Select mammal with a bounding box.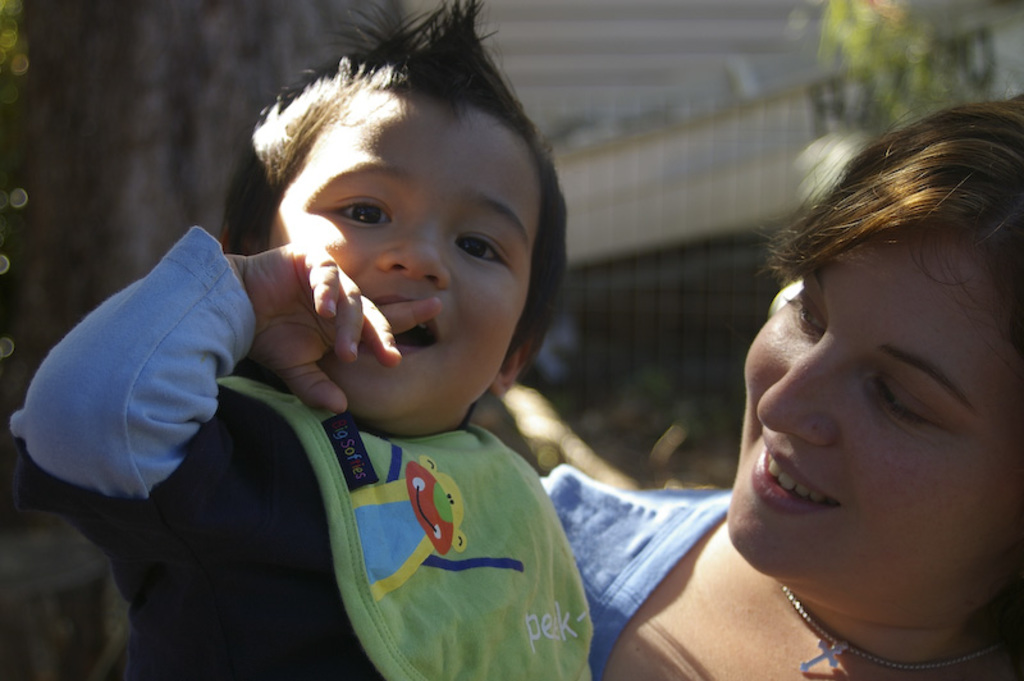
Rect(46, 47, 708, 637).
